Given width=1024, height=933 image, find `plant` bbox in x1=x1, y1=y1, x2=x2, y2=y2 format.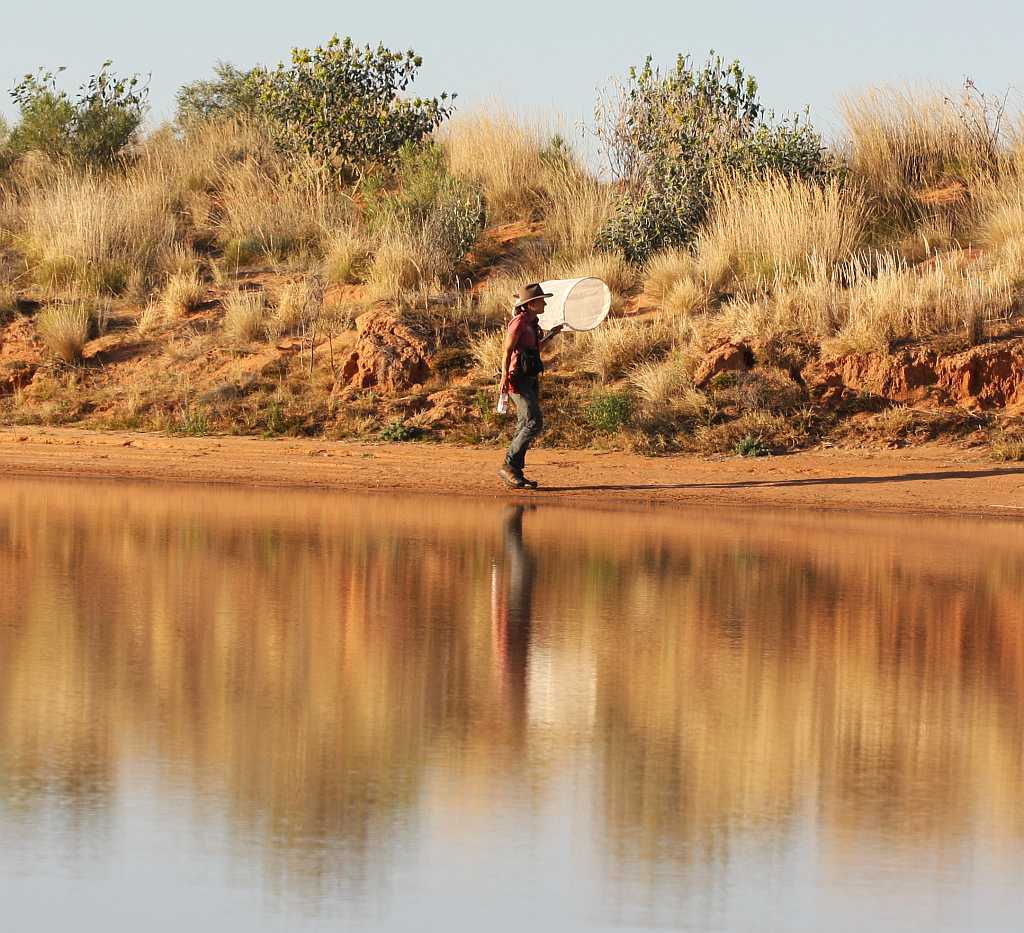
x1=356, y1=231, x2=463, y2=320.
